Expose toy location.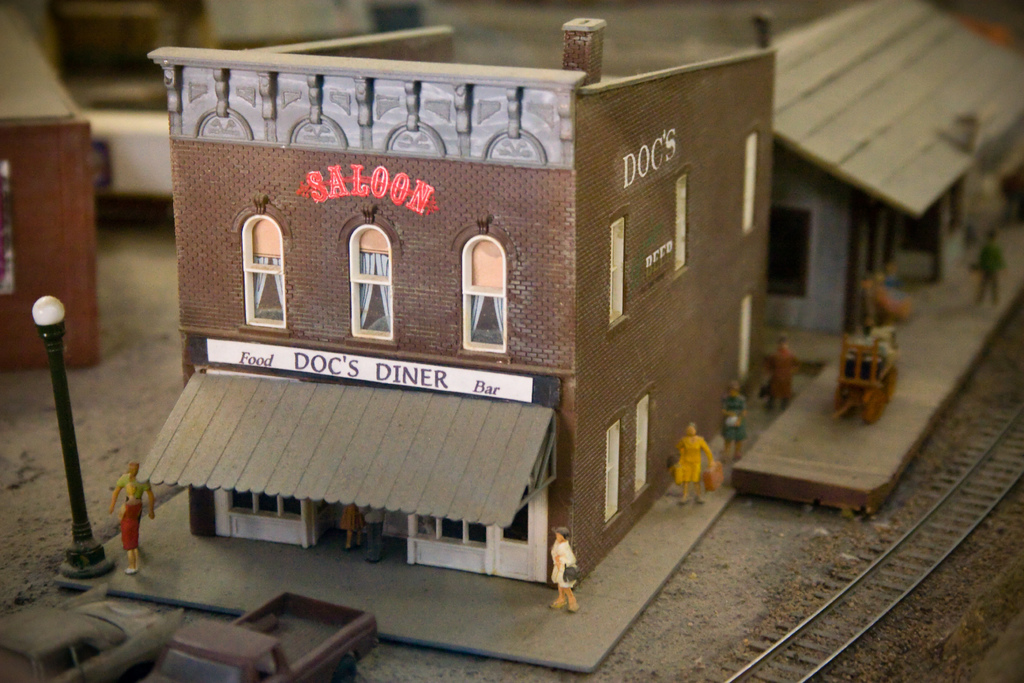
Exposed at (left=0, top=0, right=97, bottom=382).
